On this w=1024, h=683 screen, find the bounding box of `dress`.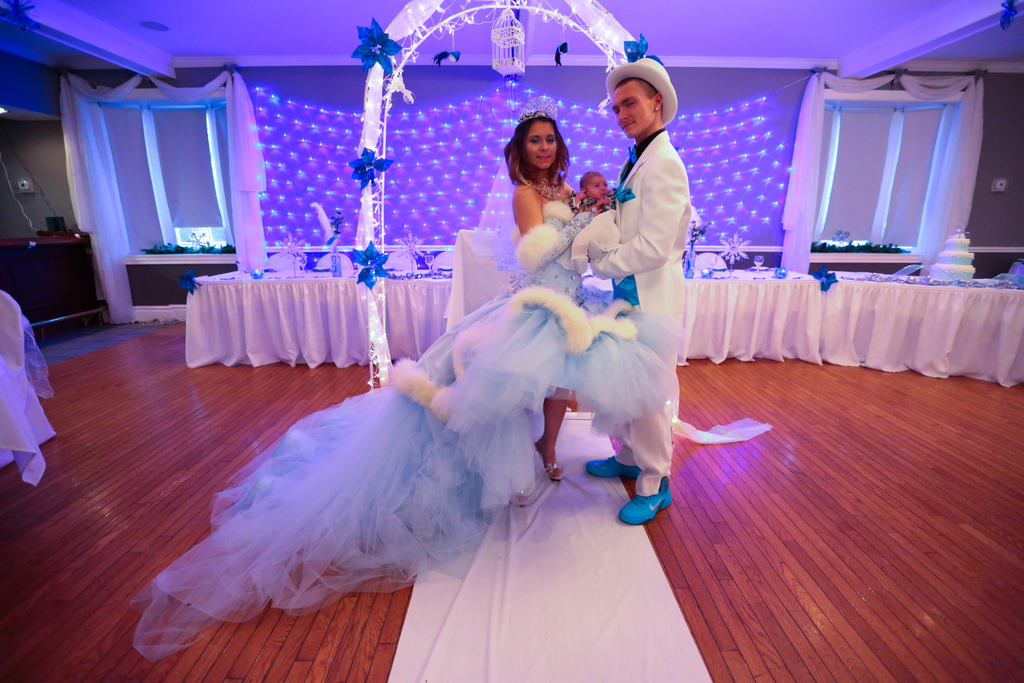
Bounding box: box(131, 197, 686, 664).
